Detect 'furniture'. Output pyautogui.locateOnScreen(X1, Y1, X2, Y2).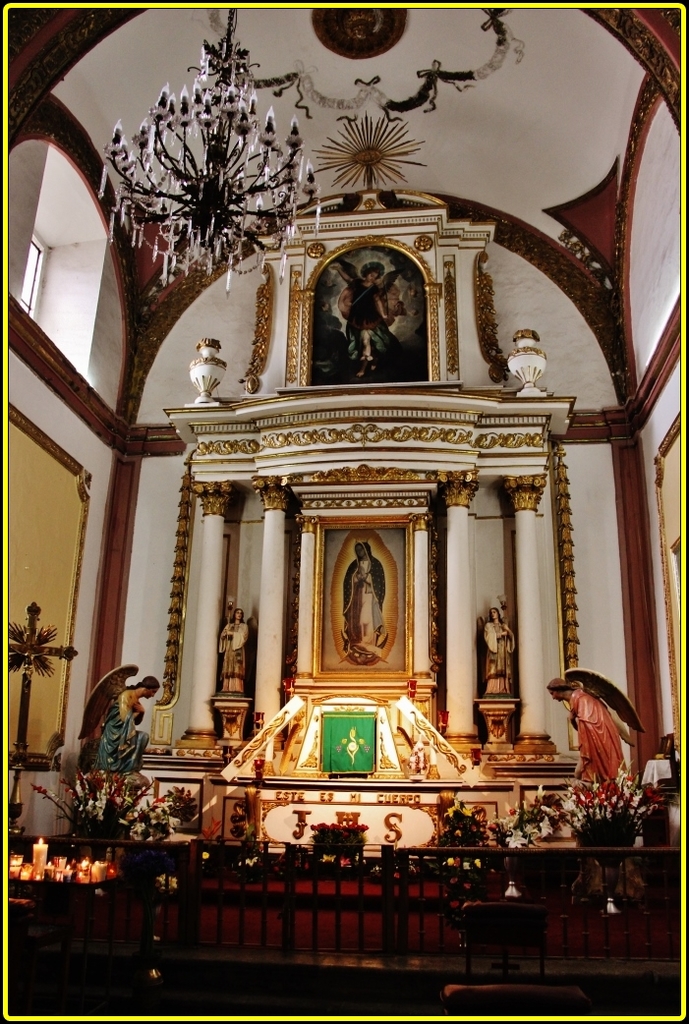
pyautogui.locateOnScreen(439, 985, 582, 995).
